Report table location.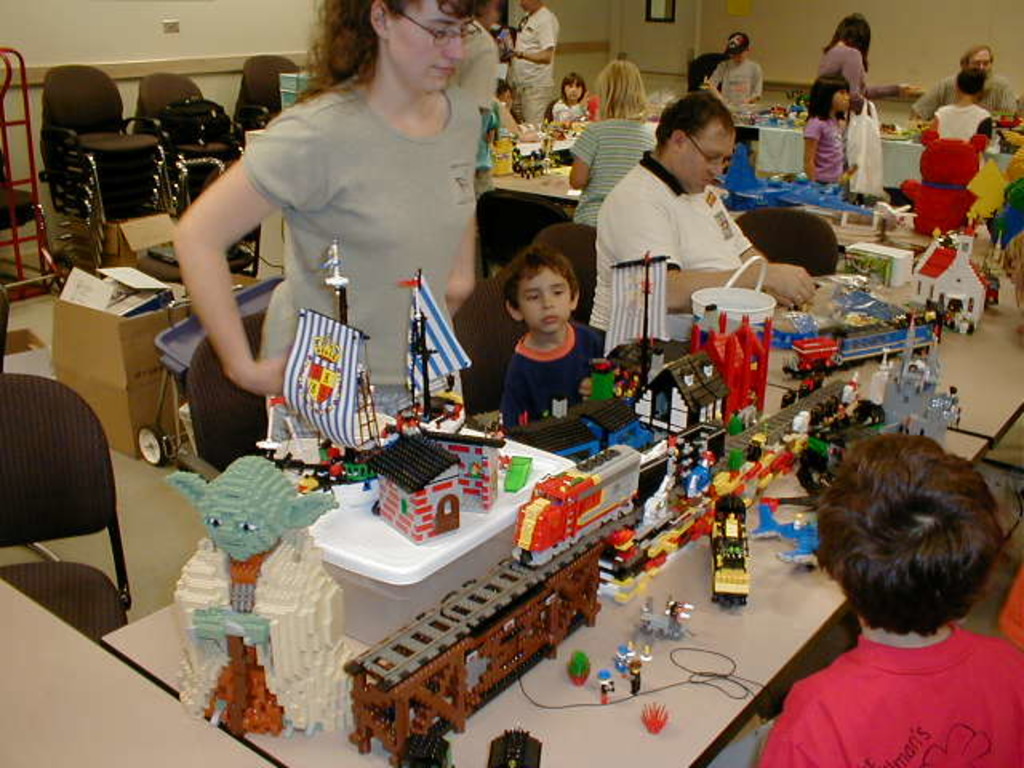
Report: region(77, 320, 957, 752).
